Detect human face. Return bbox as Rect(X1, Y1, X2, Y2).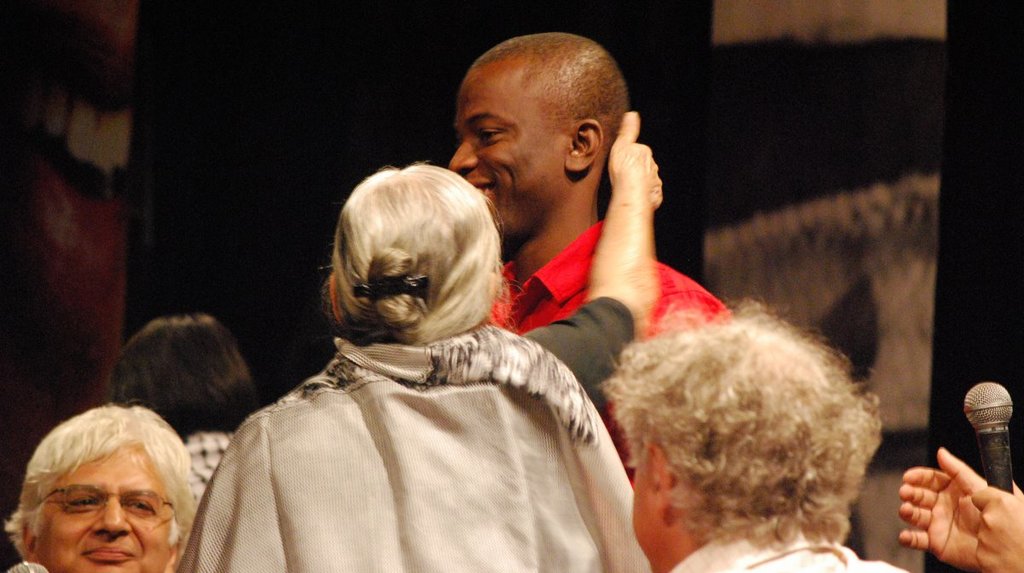
Rect(445, 63, 566, 247).
